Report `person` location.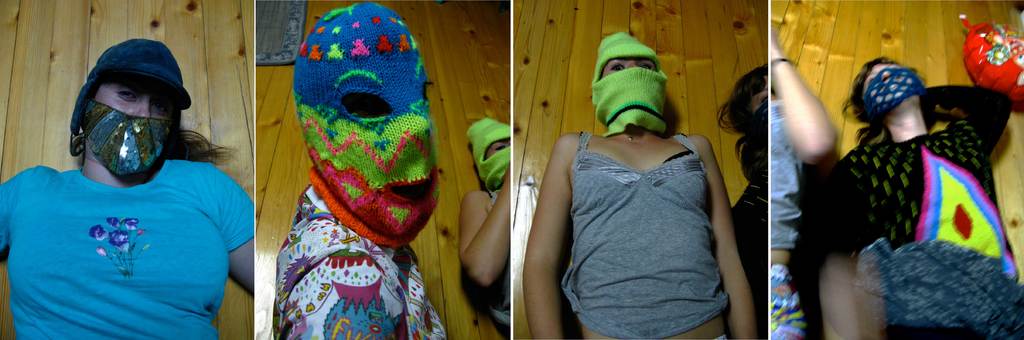
Report: (left=269, top=0, right=442, bottom=339).
